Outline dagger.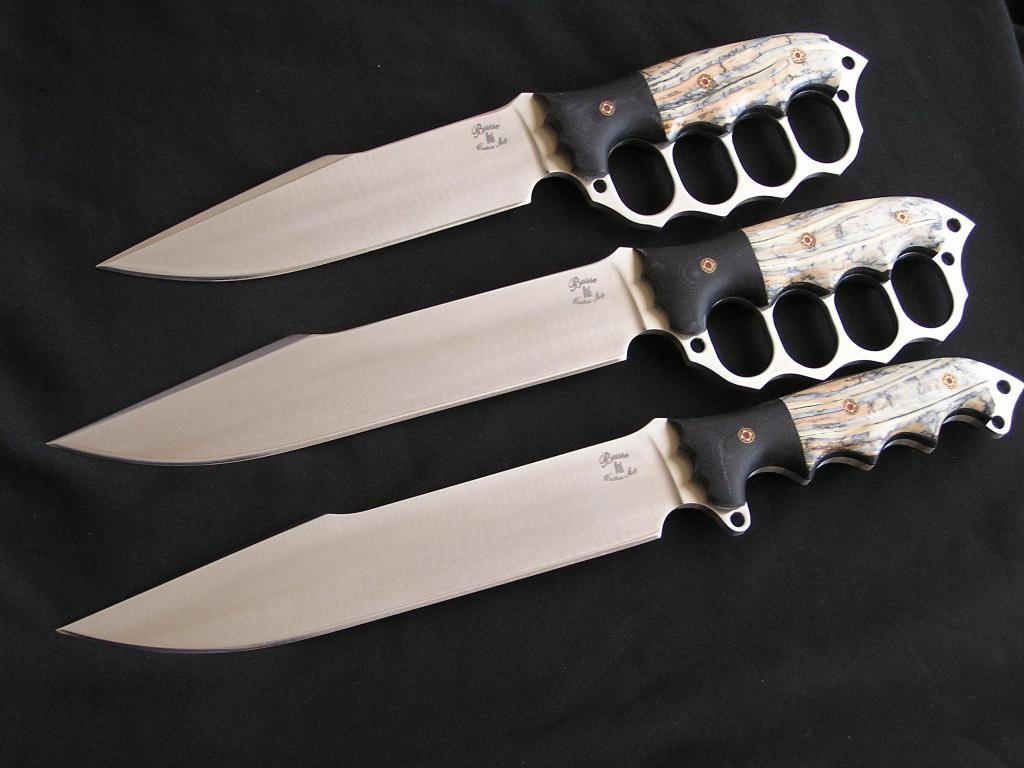
Outline: bbox=(55, 352, 1015, 655).
